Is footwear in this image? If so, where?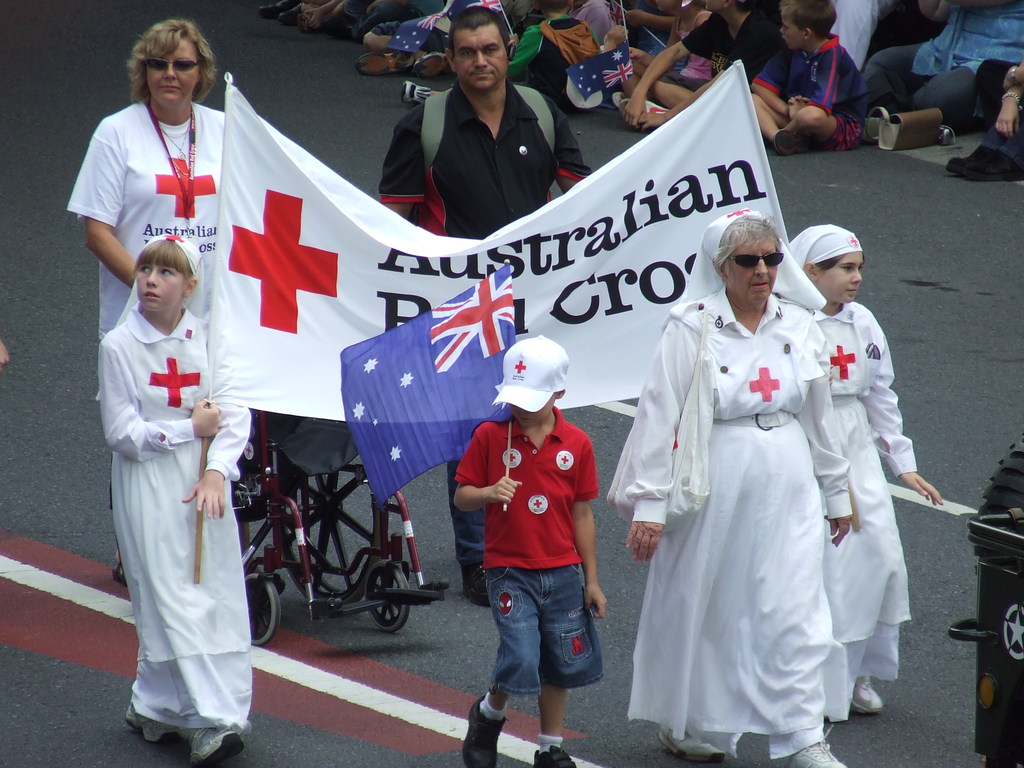
Yes, at (845, 678, 883, 717).
